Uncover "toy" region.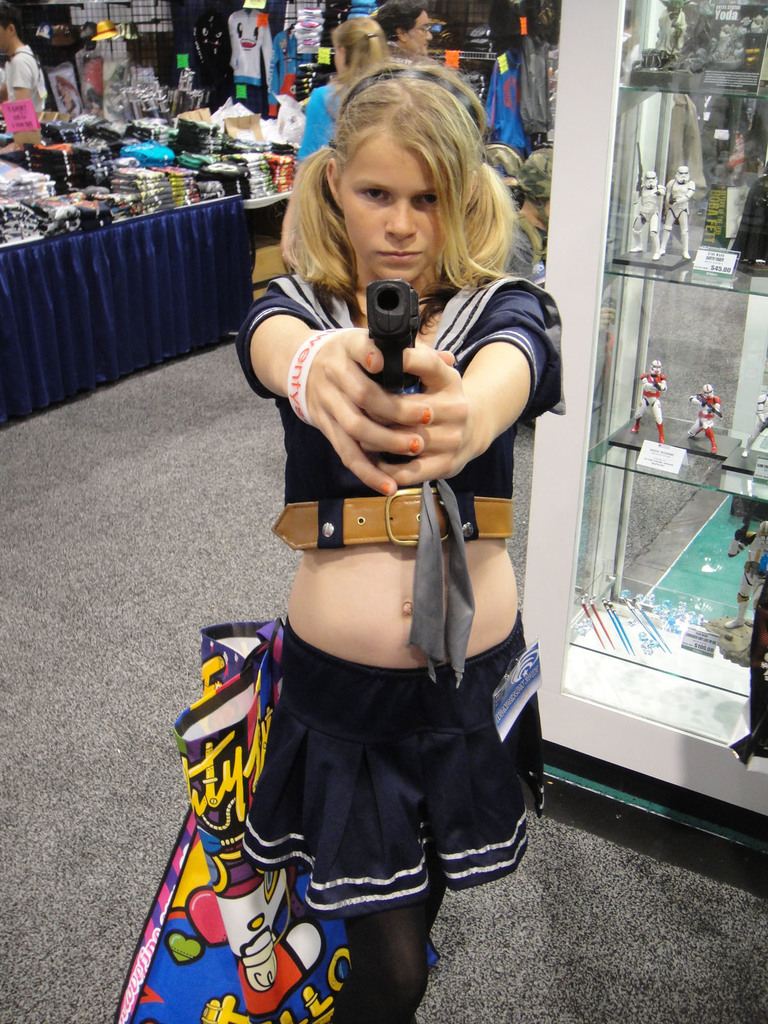
Uncovered: Rect(749, 14, 767, 33).
